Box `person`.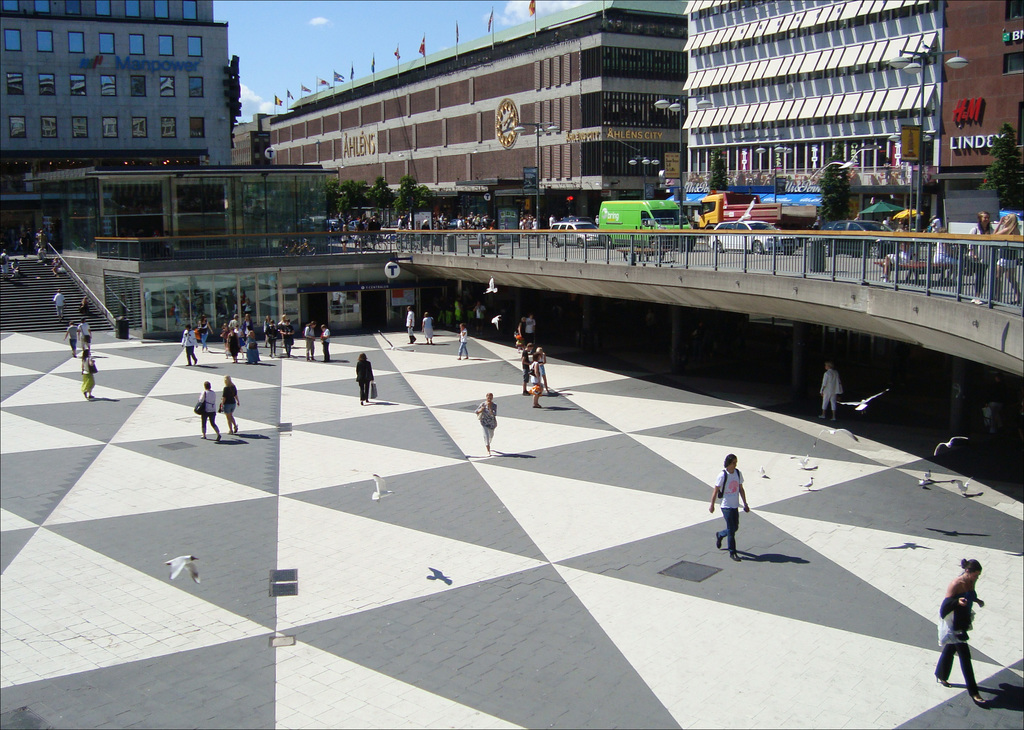
BBox(456, 323, 468, 359).
